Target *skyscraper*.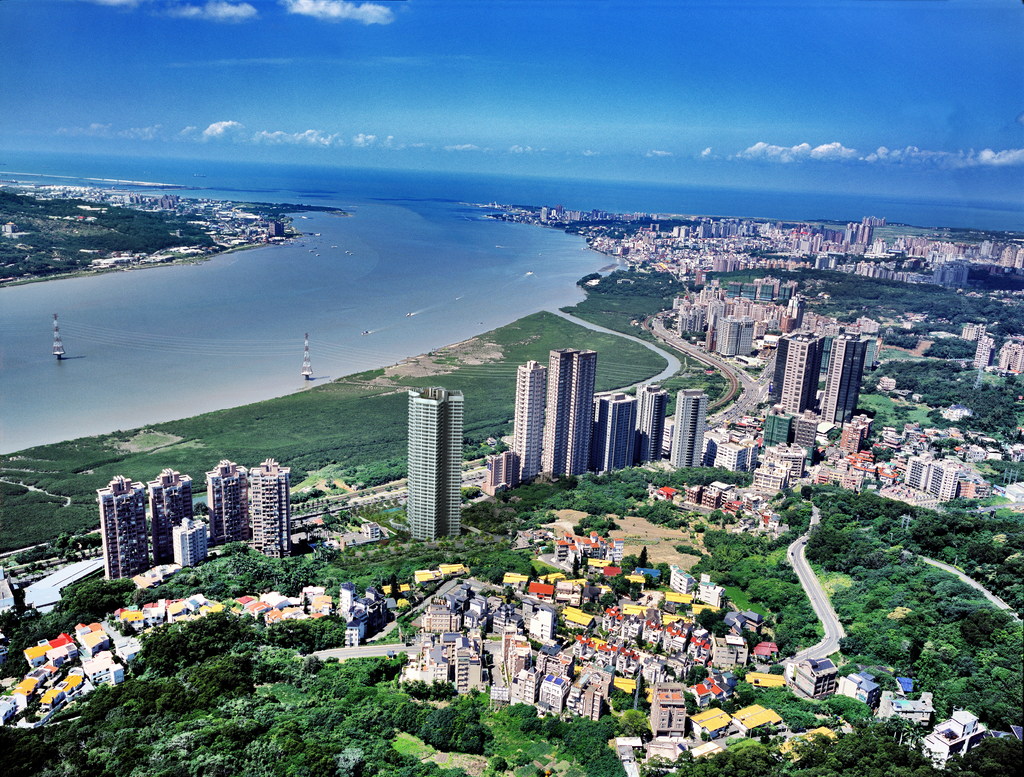
Target region: (545, 353, 568, 485).
